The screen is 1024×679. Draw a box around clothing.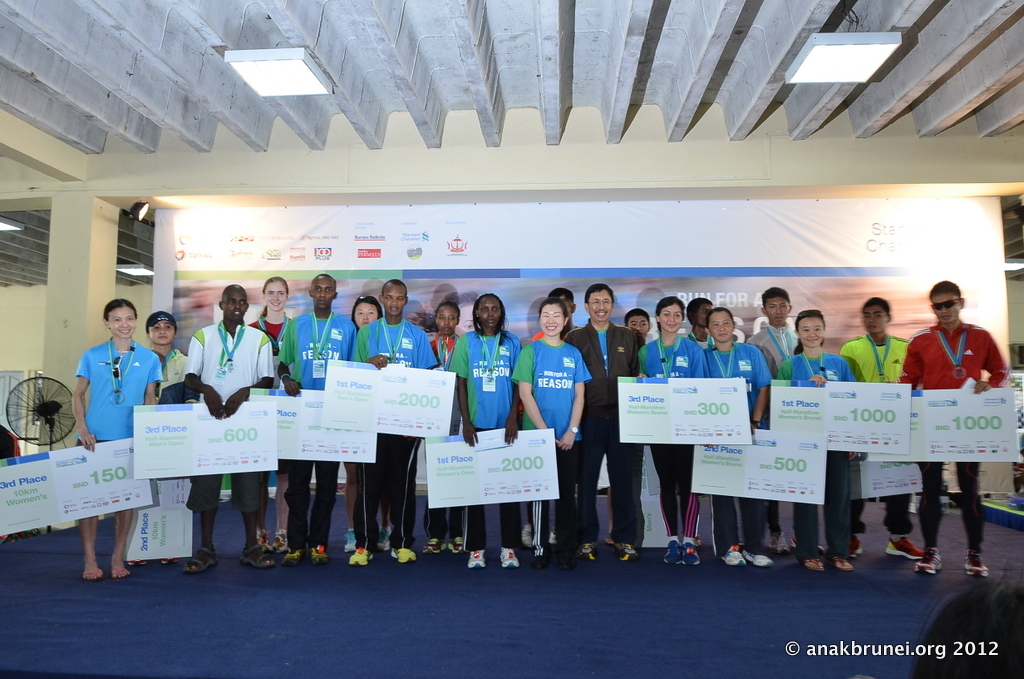
left=775, top=350, right=856, bottom=557.
